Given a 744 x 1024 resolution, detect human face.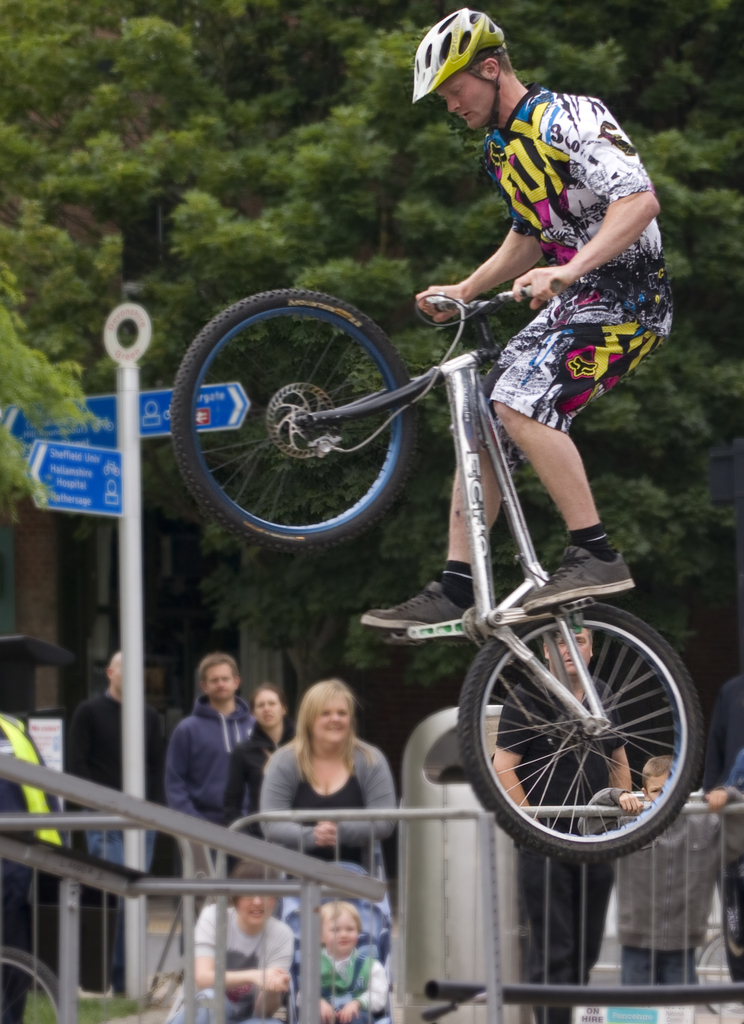
bbox(557, 623, 588, 674).
